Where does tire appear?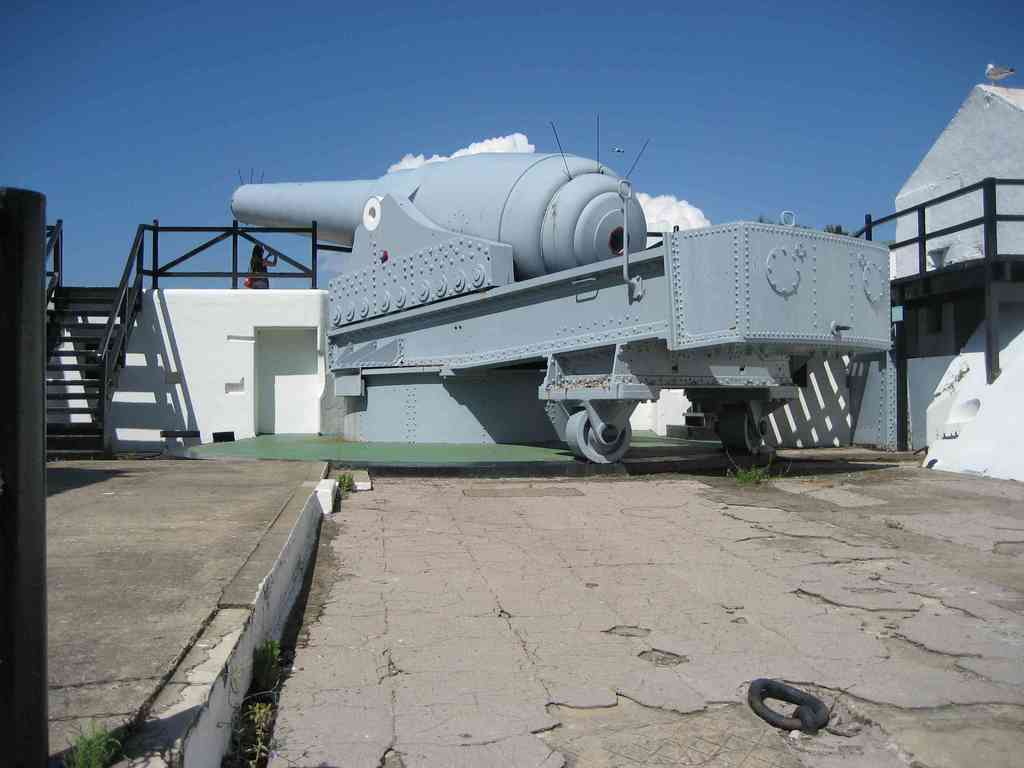
Appears at [left=566, top=408, right=632, bottom=463].
